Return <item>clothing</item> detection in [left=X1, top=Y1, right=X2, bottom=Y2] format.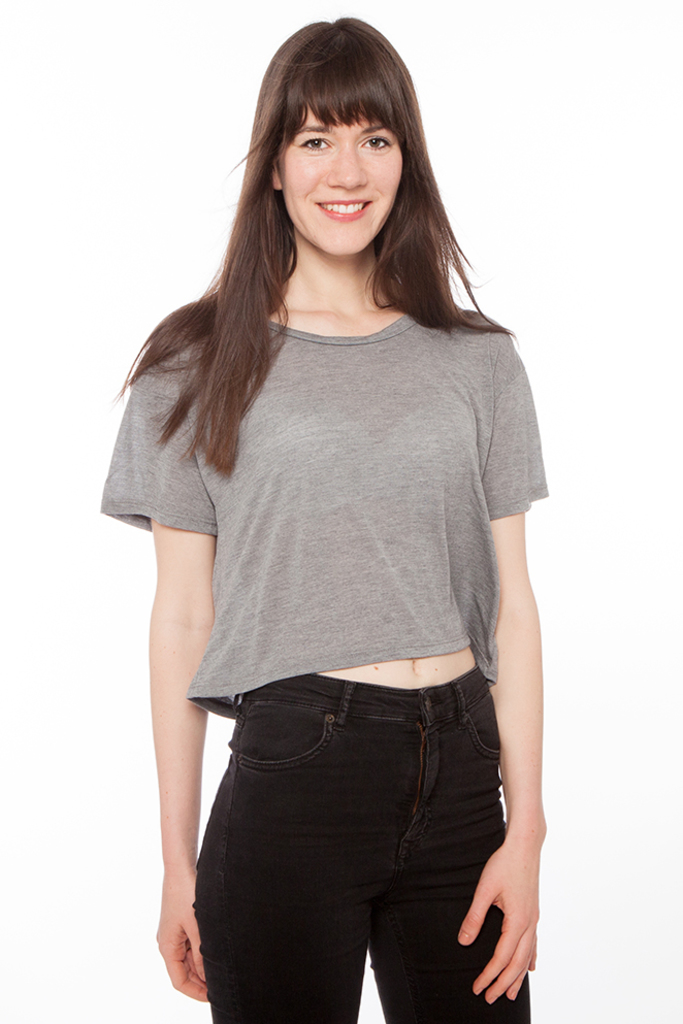
[left=188, top=664, right=531, bottom=1023].
